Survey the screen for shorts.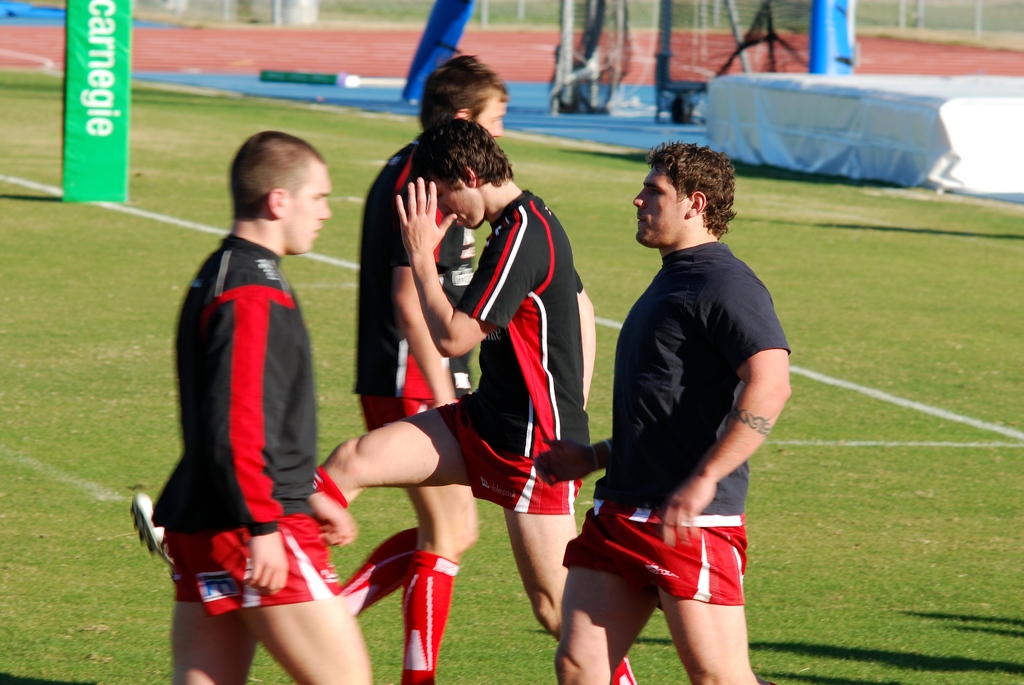
Survey found: [x1=438, y1=405, x2=582, y2=515].
